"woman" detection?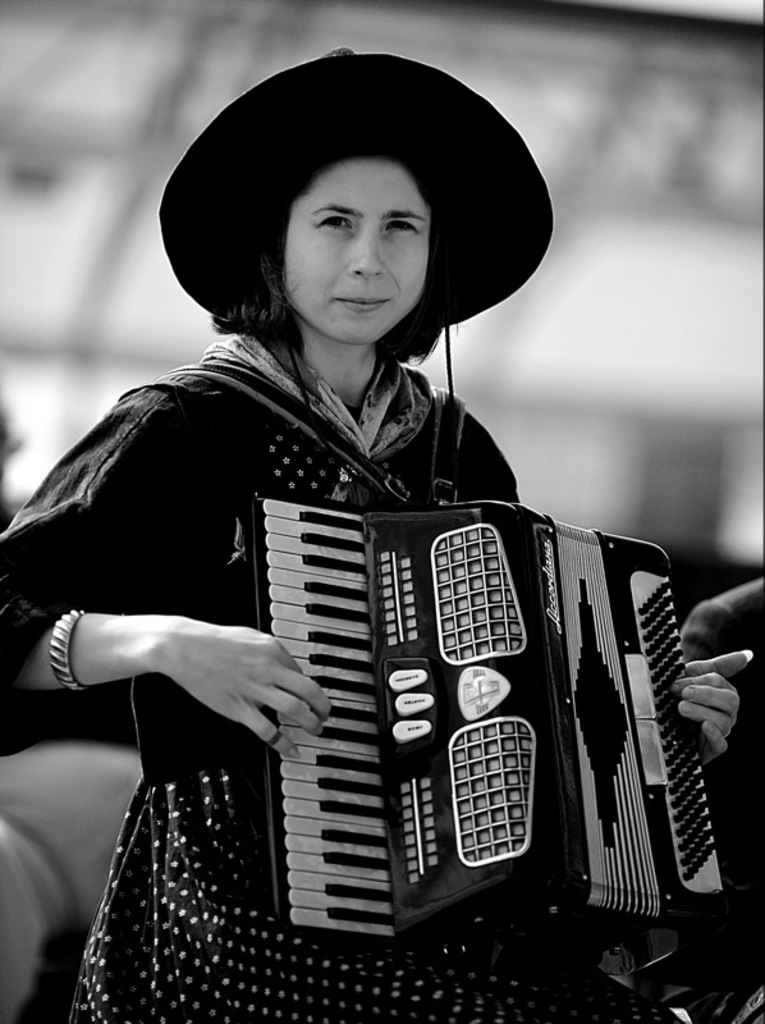
bbox=(0, 49, 751, 1016)
